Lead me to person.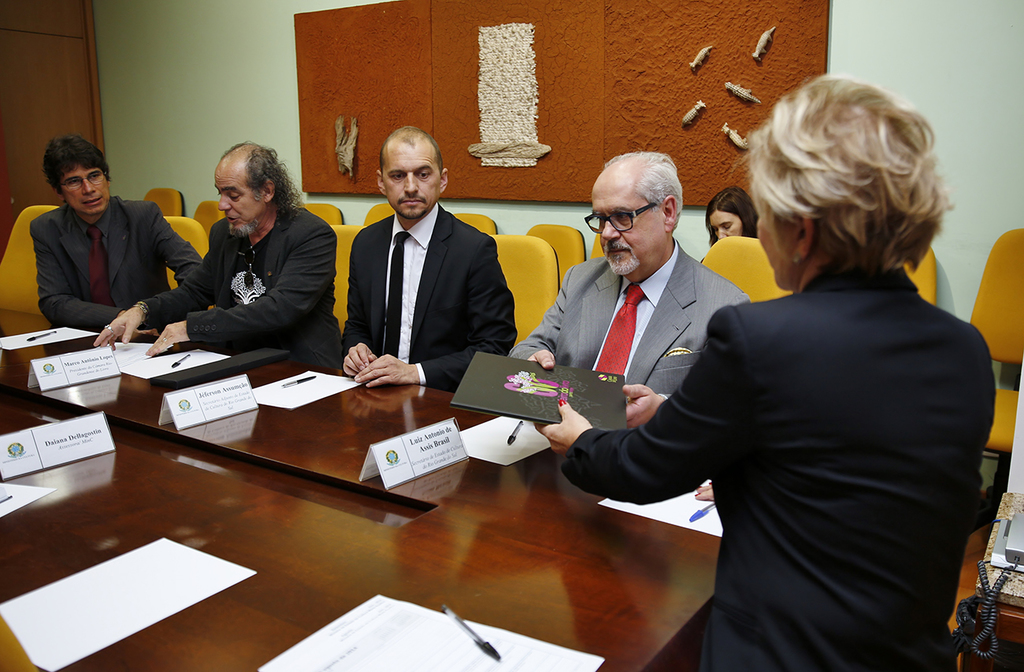
Lead to x1=707, y1=176, x2=762, y2=251.
